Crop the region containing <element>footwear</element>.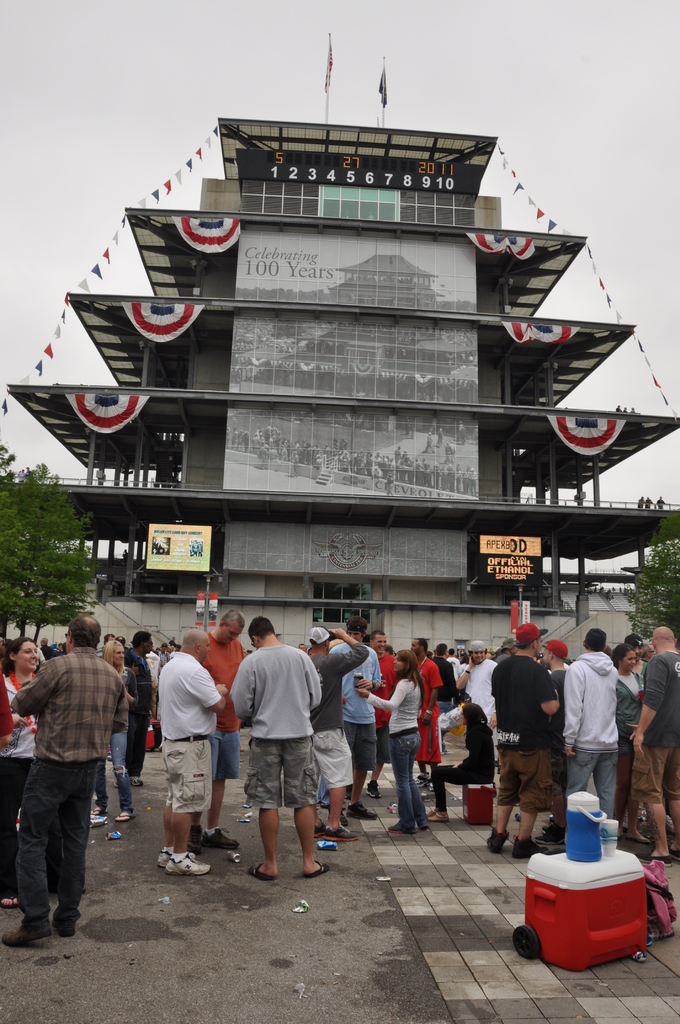
Crop region: <box>302,865,323,875</box>.
